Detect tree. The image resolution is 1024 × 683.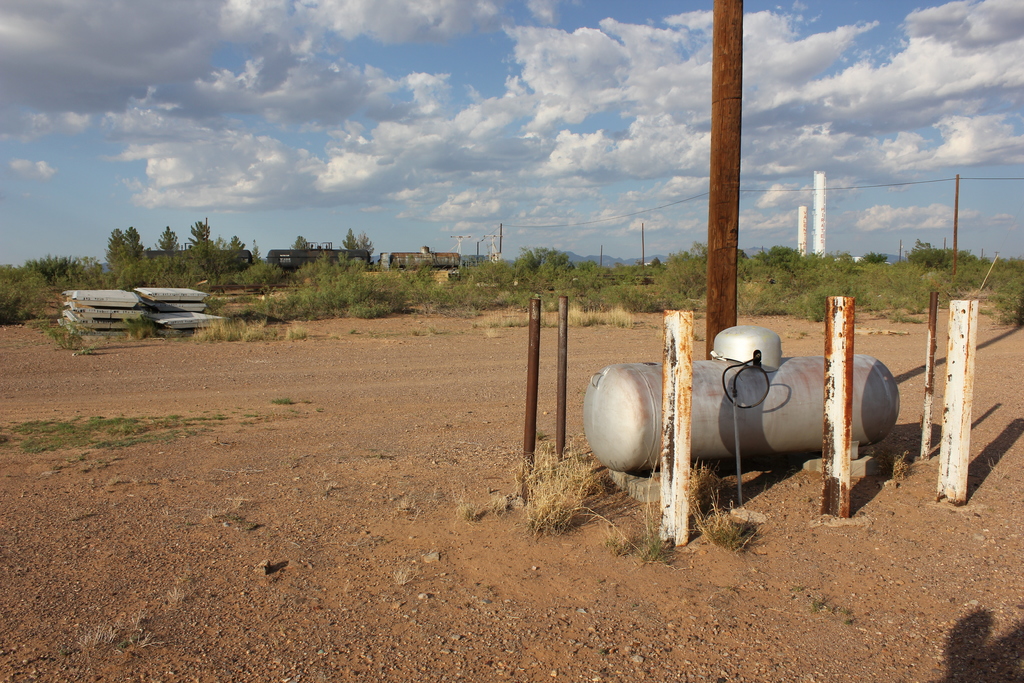
box=[286, 235, 307, 252].
